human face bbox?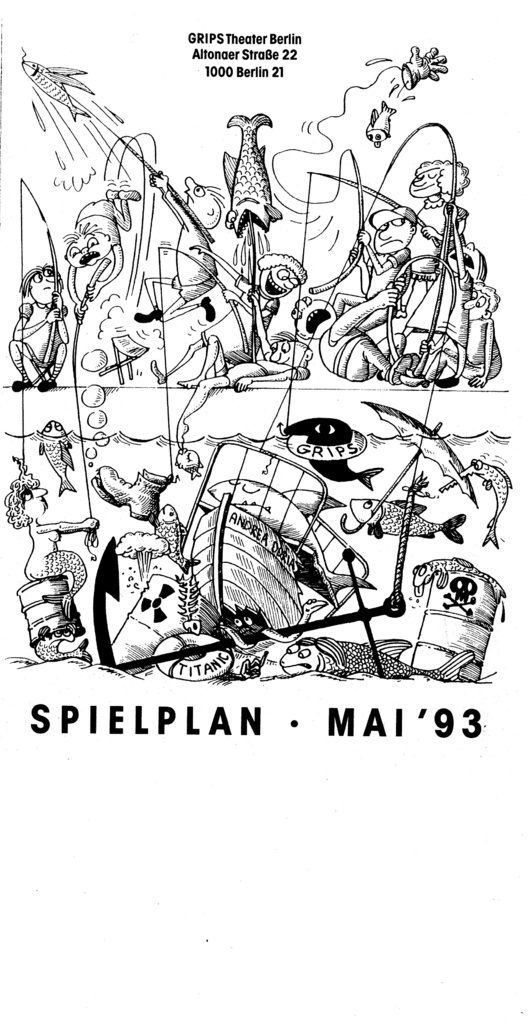
[x1=365, y1=218, x2=414, y2=253]
